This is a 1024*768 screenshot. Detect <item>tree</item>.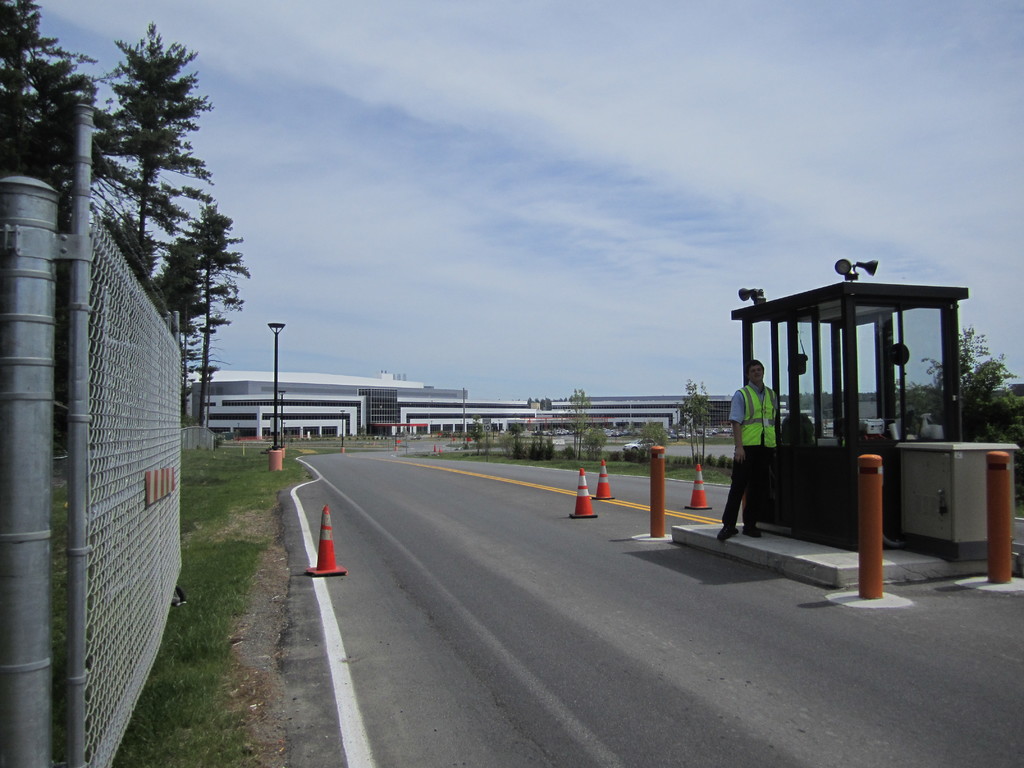
(0,0,99,468).
